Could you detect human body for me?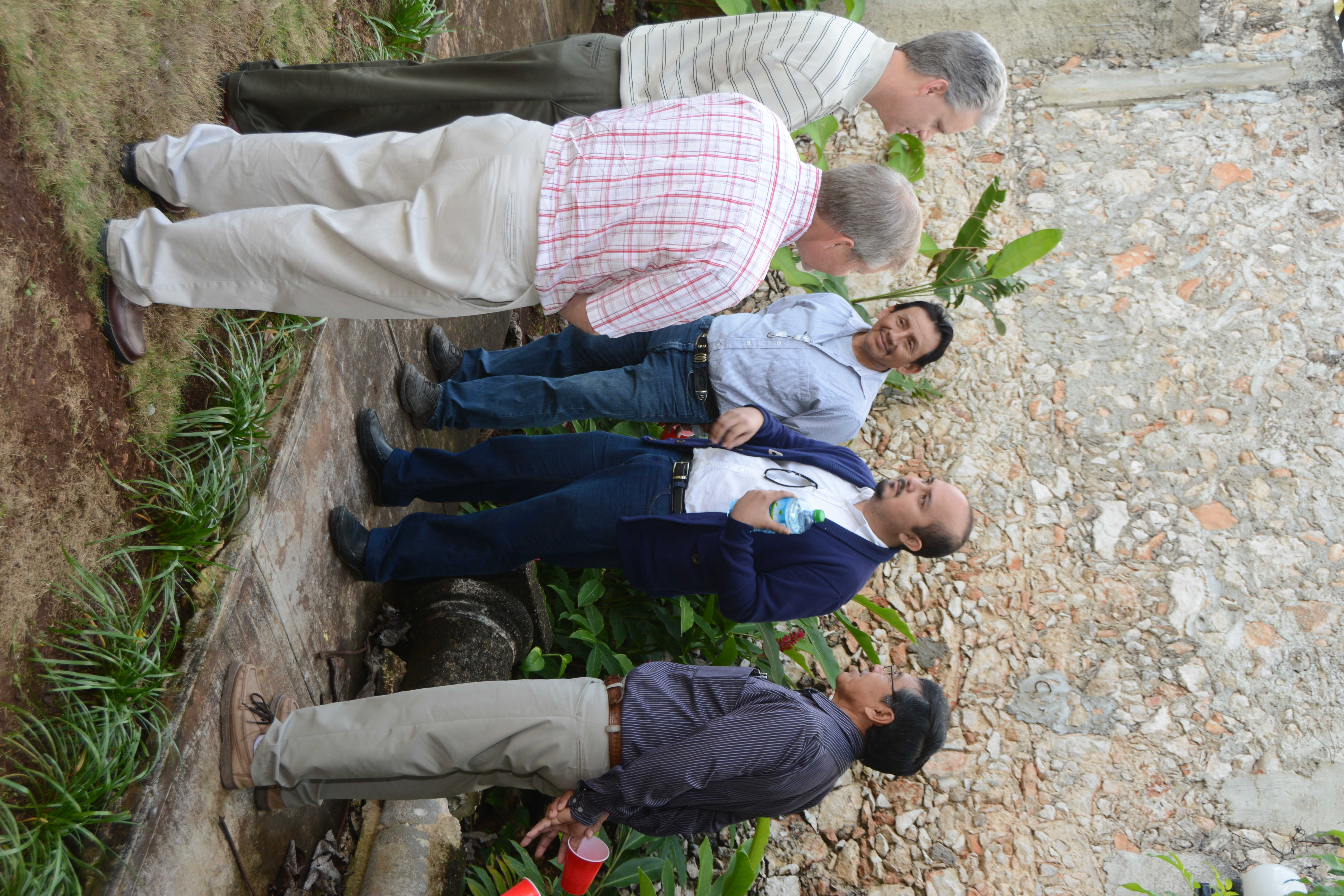
Detection result: bbox=[52, 138, 215, 192].
